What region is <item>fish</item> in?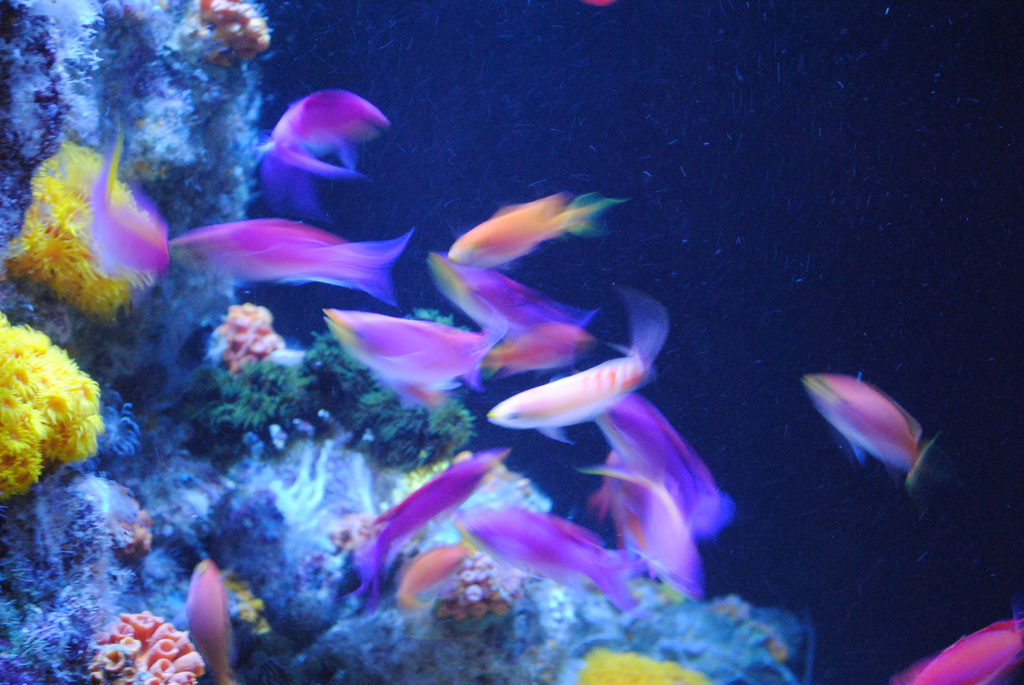
479, 300, 671, 435.
